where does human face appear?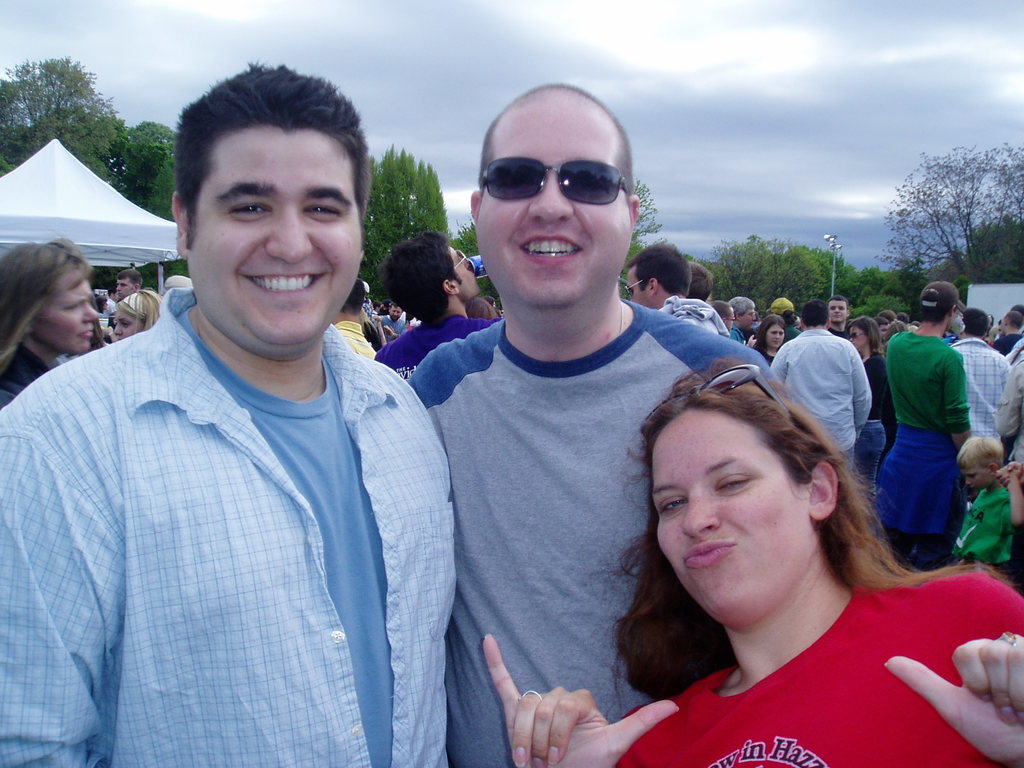
Appears at select_region(650, 414, 806, 619).
